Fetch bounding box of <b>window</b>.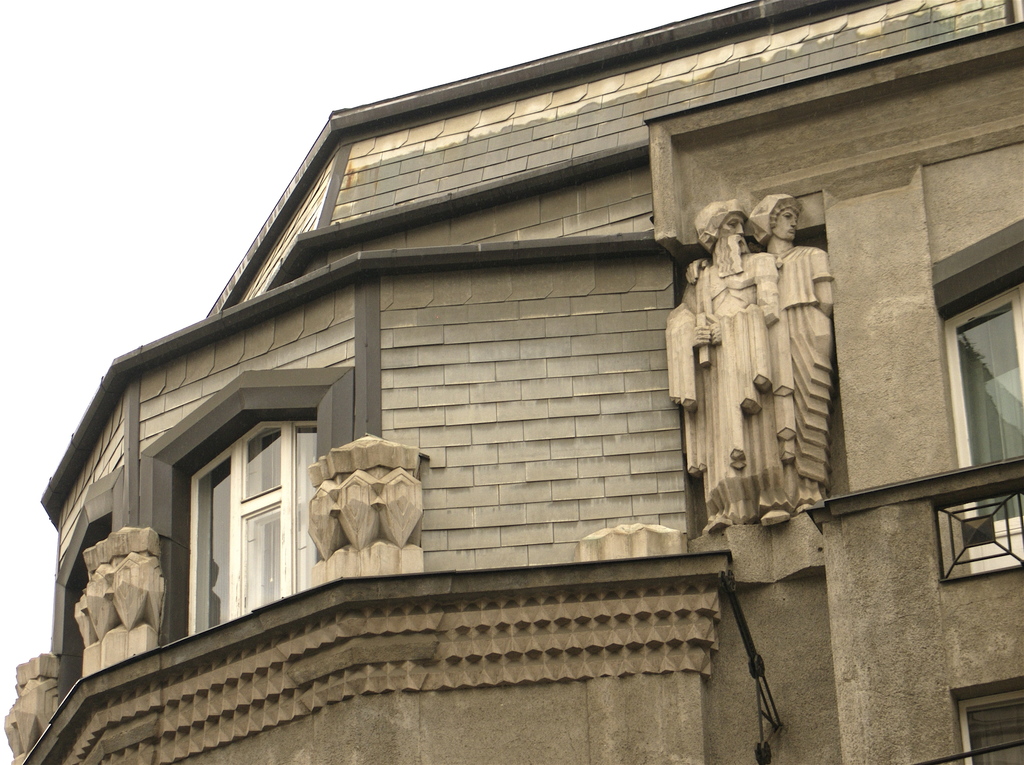
Bbox: bbox=(947, 282, 1023, 576).
